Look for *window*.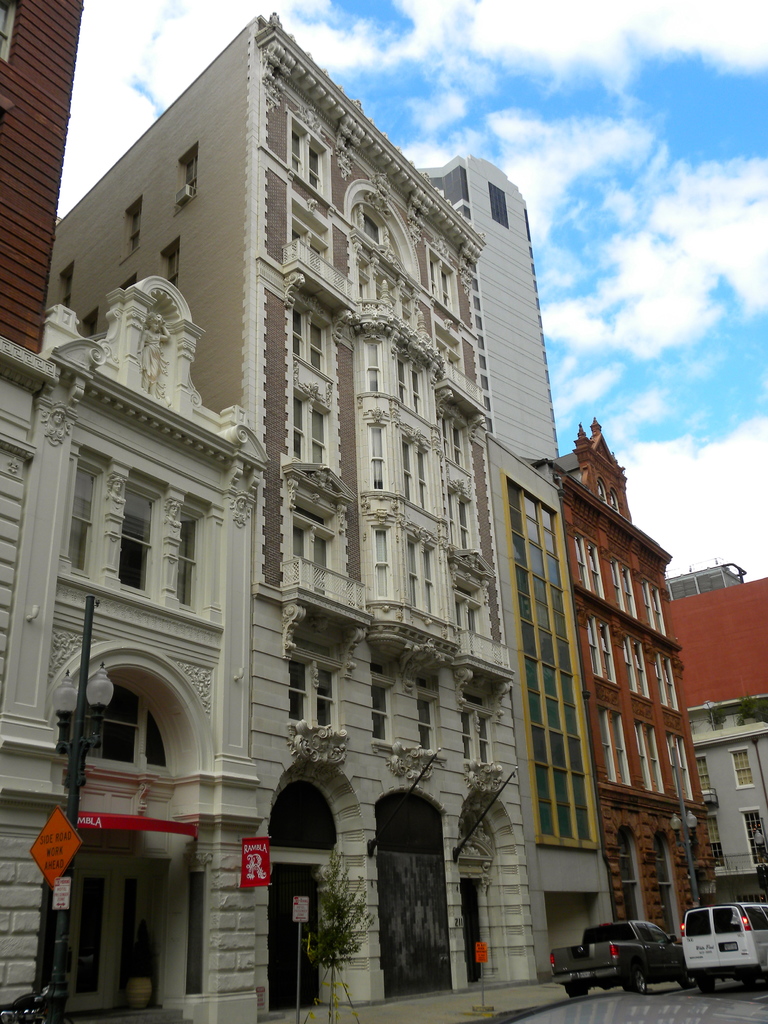
Found: [left=145, top=721, right=166, bottom=774].
